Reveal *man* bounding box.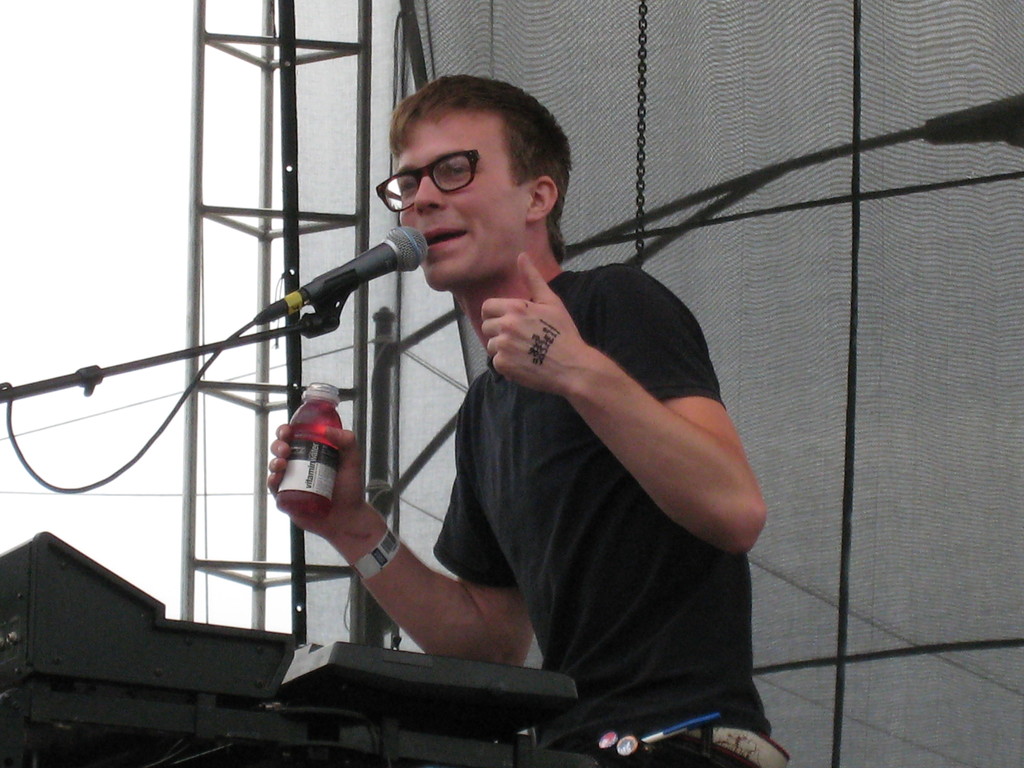
Revealed: detection(264, 72, 788, 767).
